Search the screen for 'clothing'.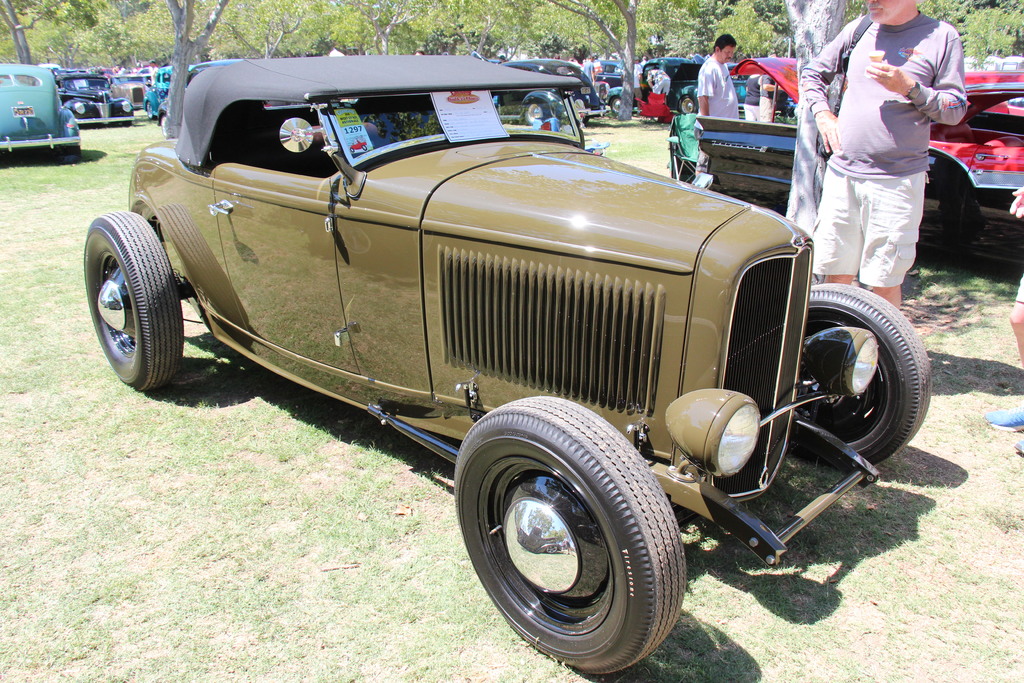
Found at l=147, t=62, r=157, b=87.
